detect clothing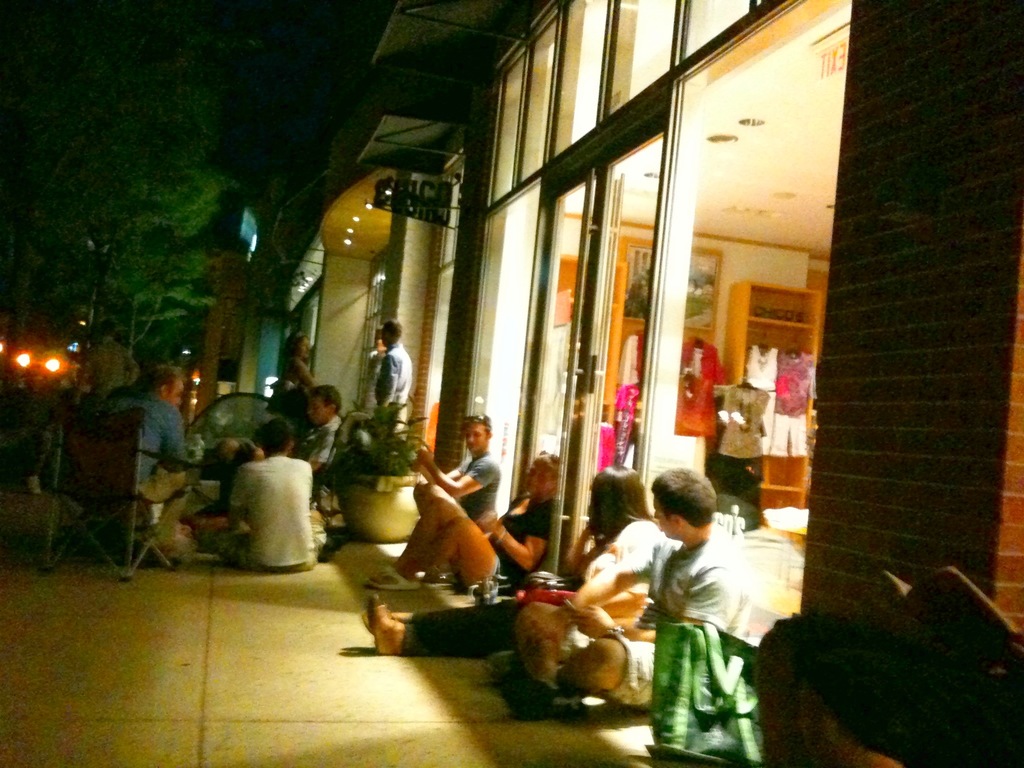
box(217, 451, 331, 580)
